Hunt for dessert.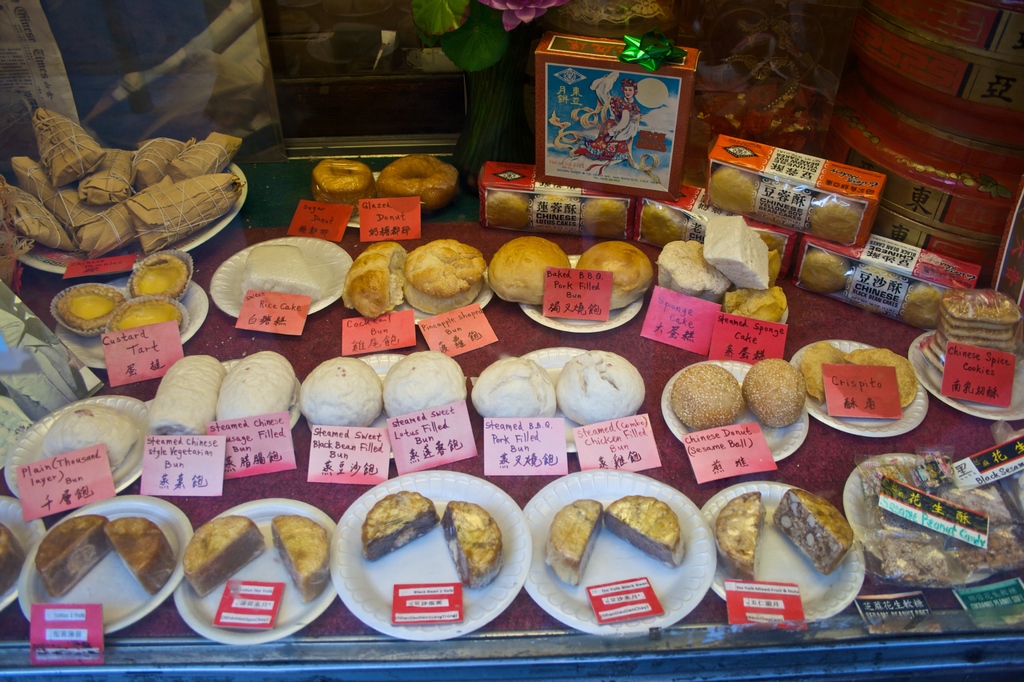
Hunted down at [666,359,738,430].
